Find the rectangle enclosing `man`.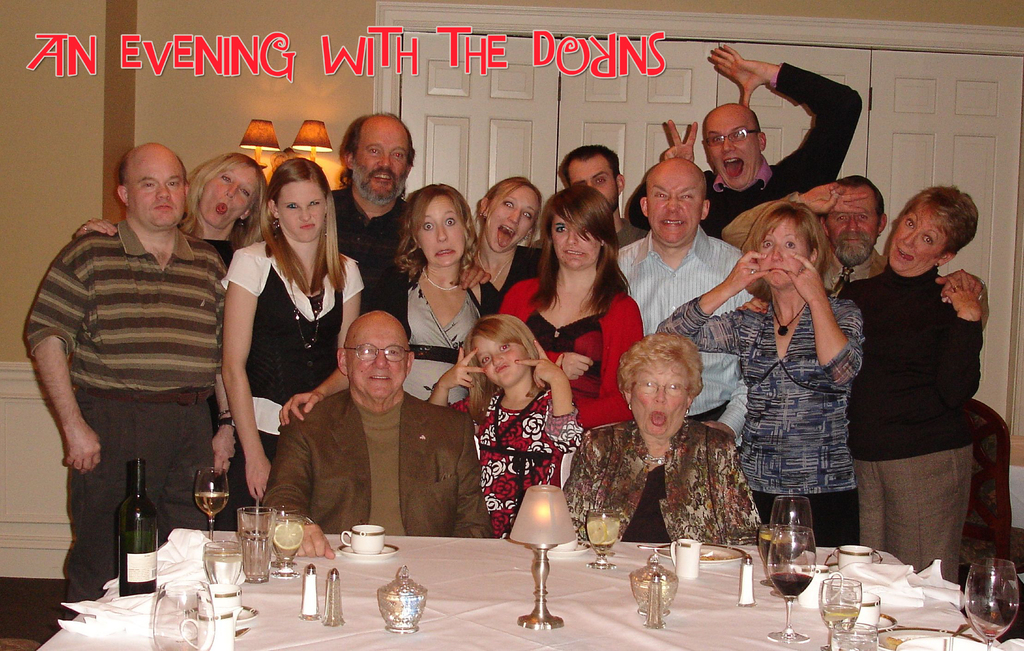
<region>720, 173, 990, 327</region>.
